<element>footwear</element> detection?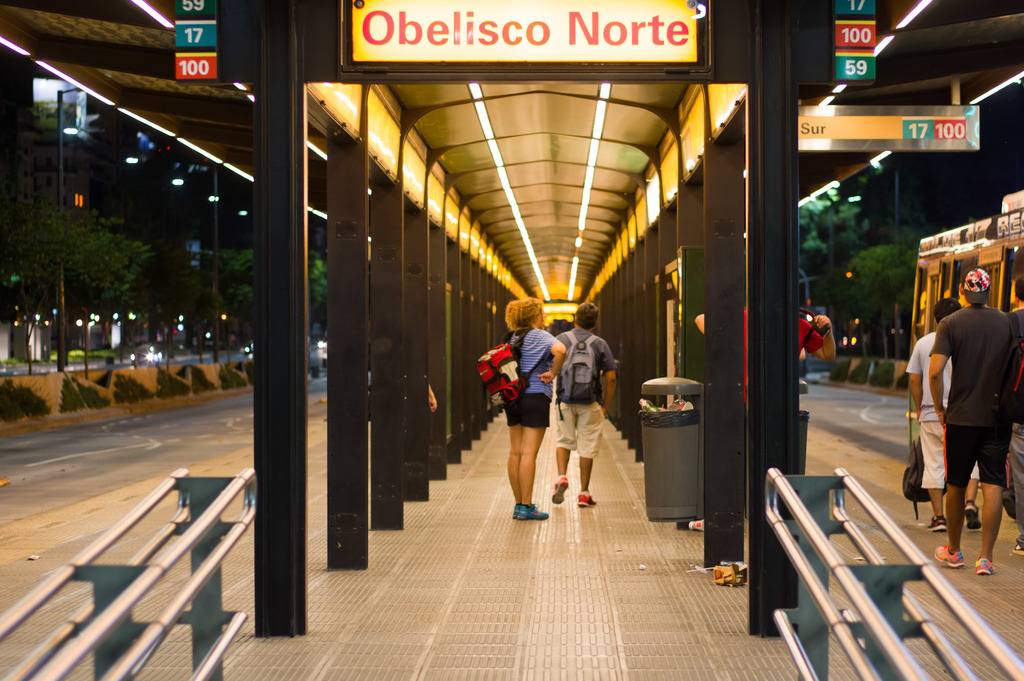
<bbox>919, 515, 948, 536</bbox>
